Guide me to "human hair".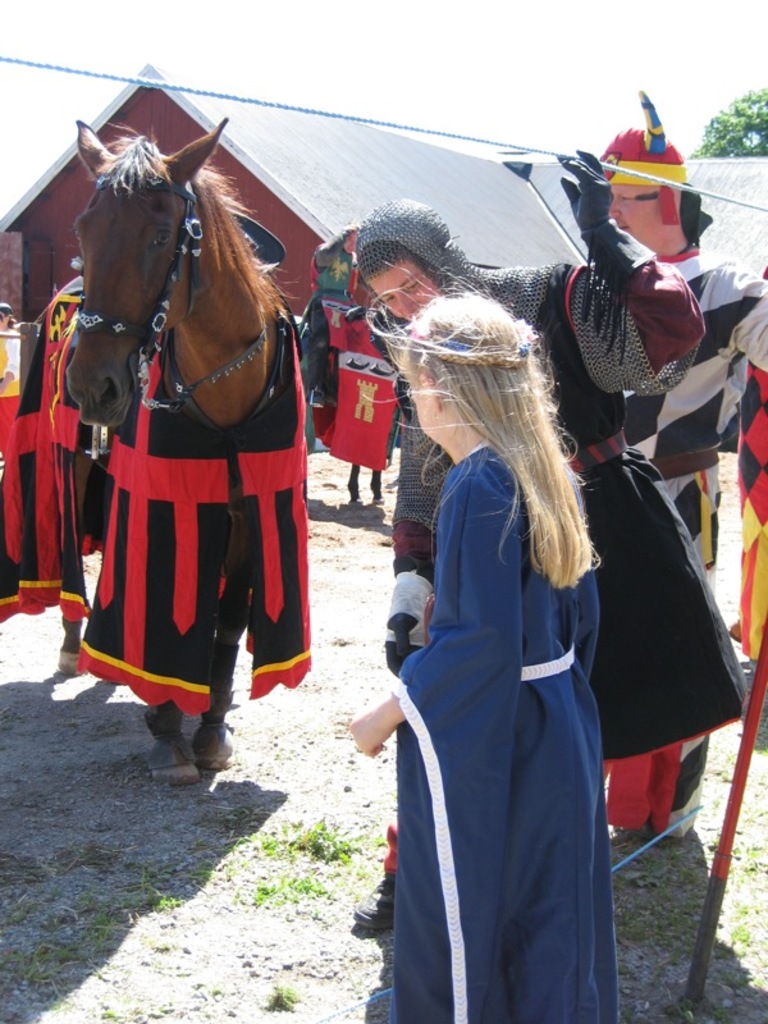
Guidance: [left=366, top=278, right=577, bottom=530].
